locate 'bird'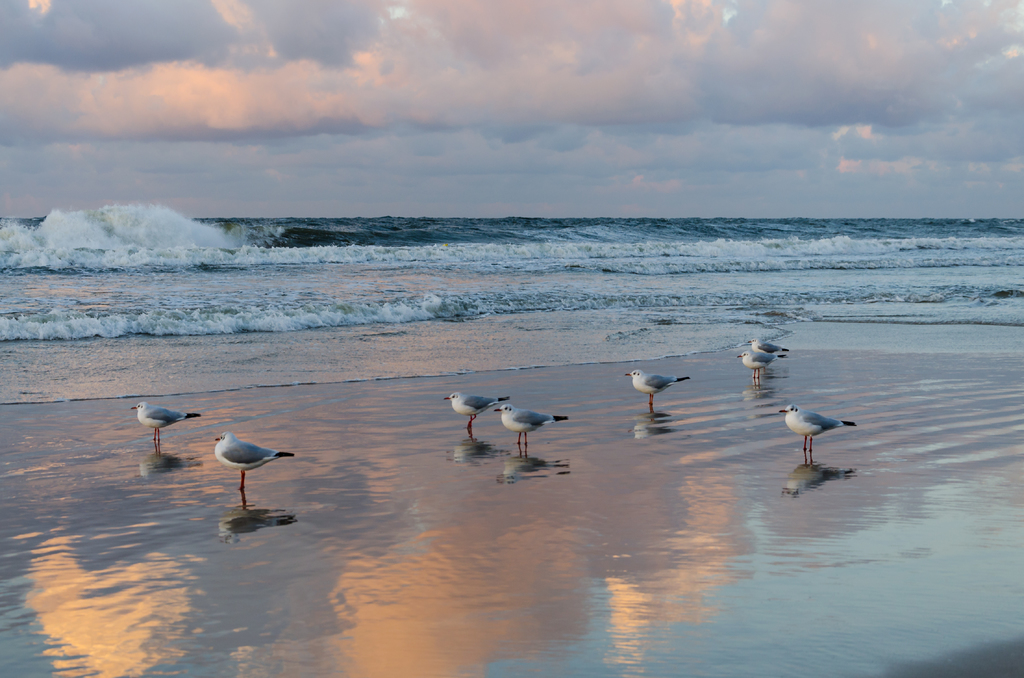
region(442, 391, 504, 438)
